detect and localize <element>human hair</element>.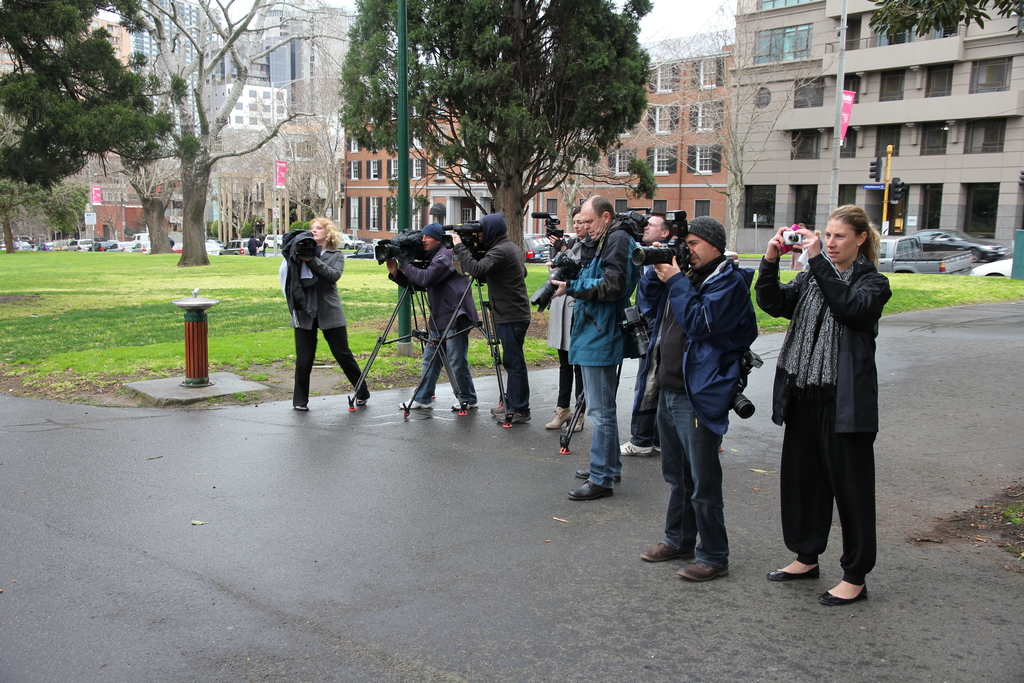
Localized at <region>584, 193, 615, 221</region>.
